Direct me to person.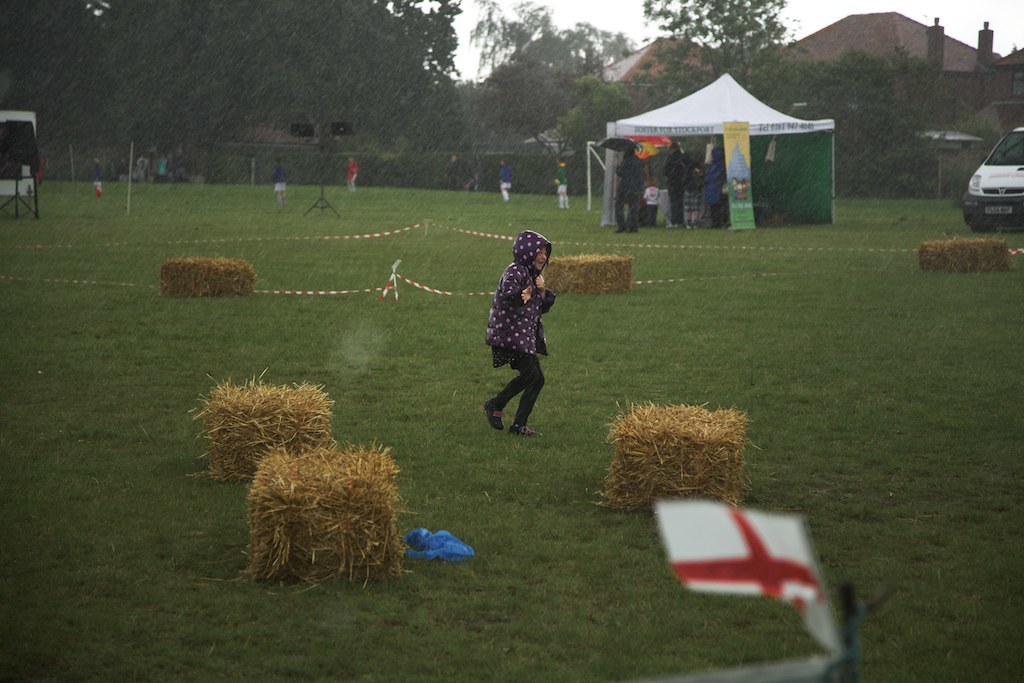
Direction: (left=502, top=160, right=515, bottom=201).
